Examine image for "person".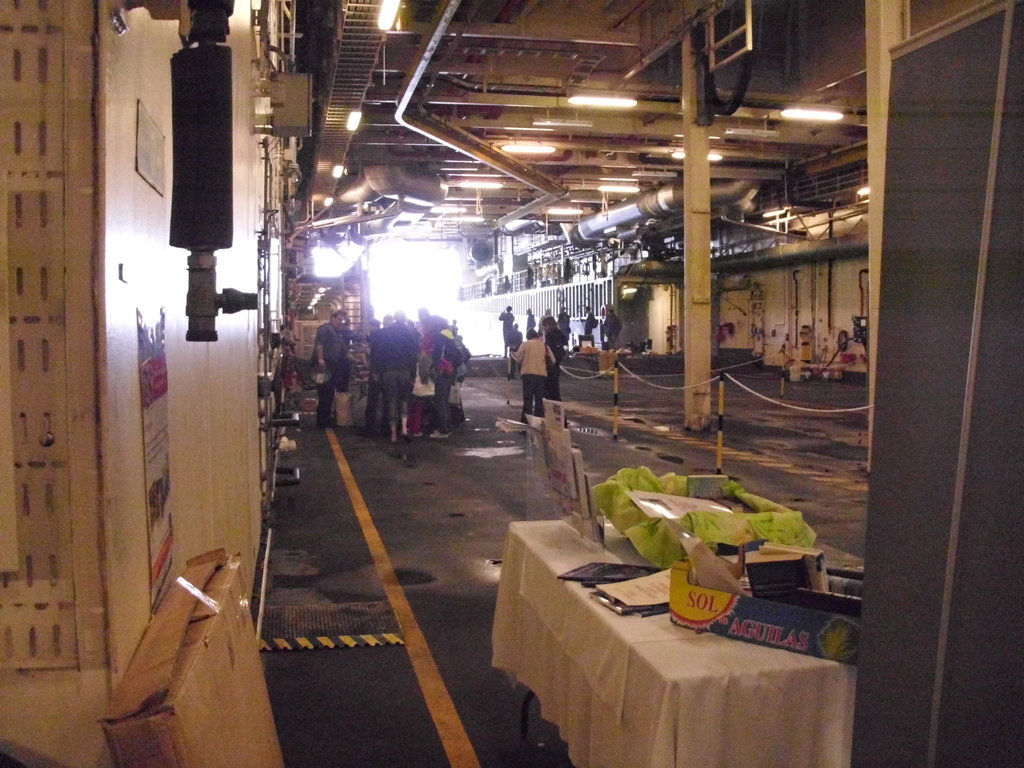
Examination result: 378,306,425,437.
